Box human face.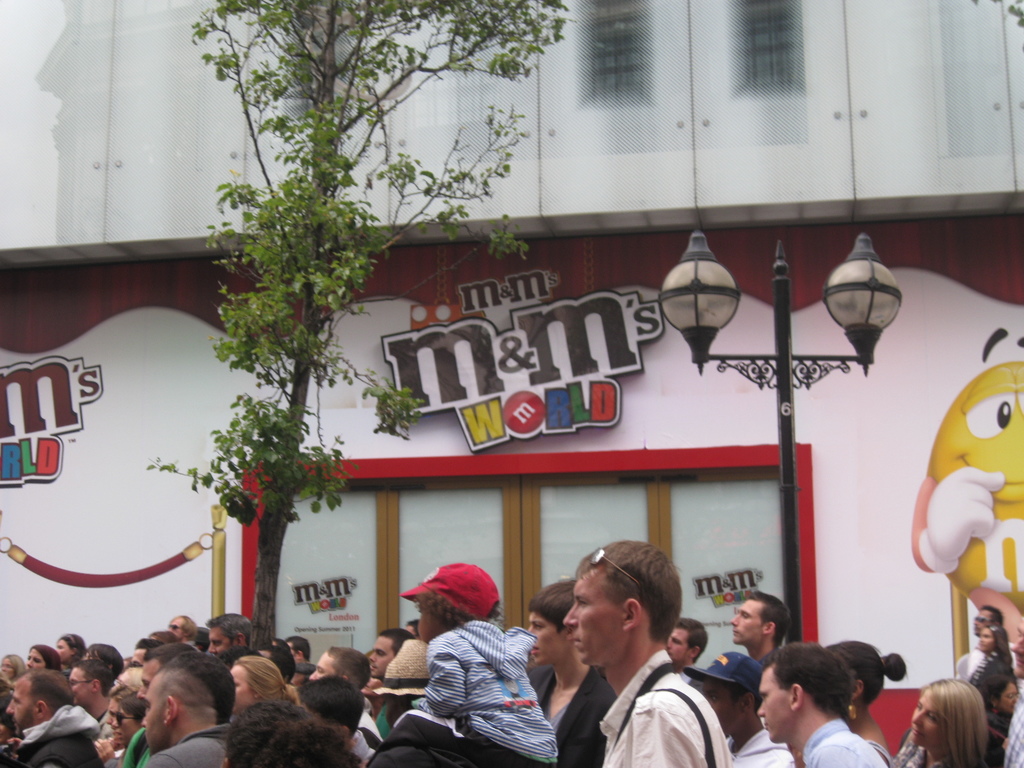
[418,602,440,642].
